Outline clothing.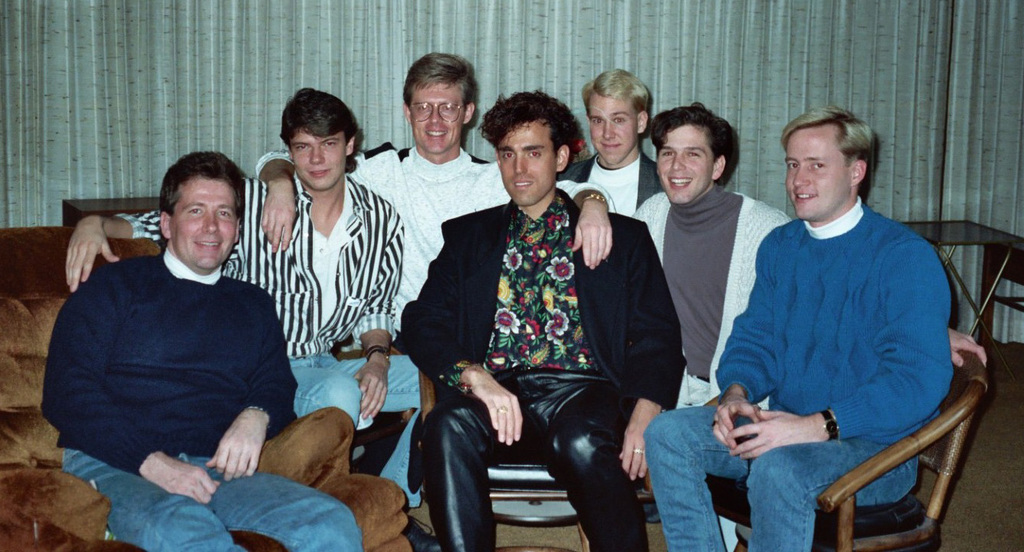
Outline: (40,245,362,551).
